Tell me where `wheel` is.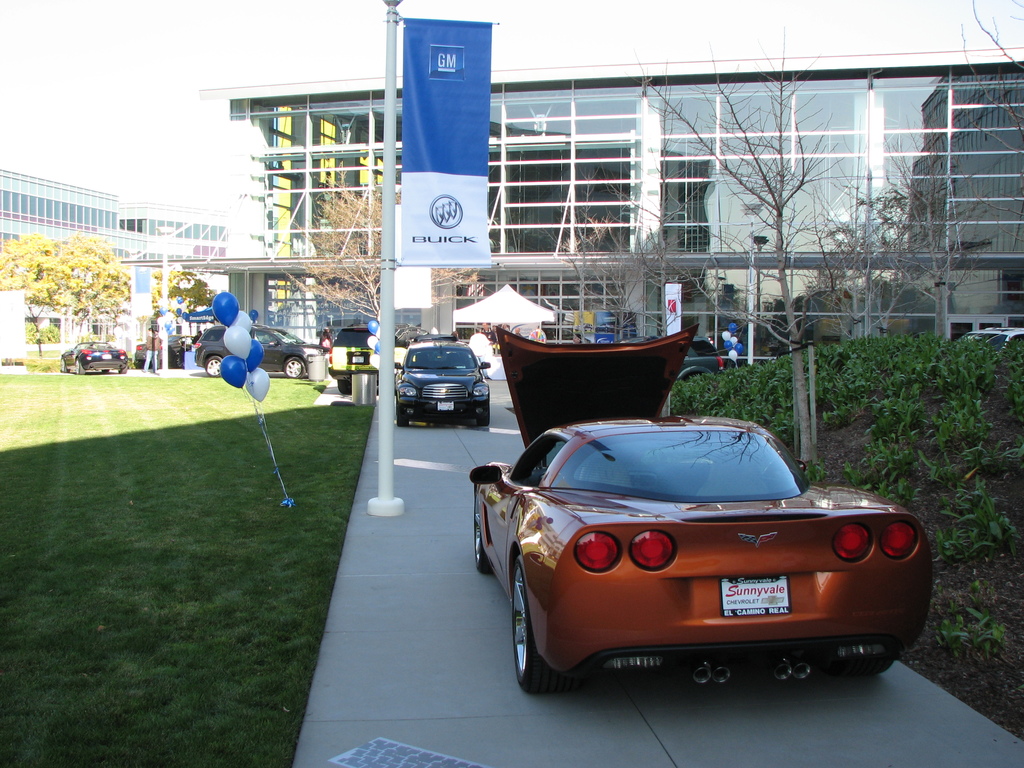
`wheel` is at {"x1": 205, "y1": 356, "x2": 221, "y2": 378}.
